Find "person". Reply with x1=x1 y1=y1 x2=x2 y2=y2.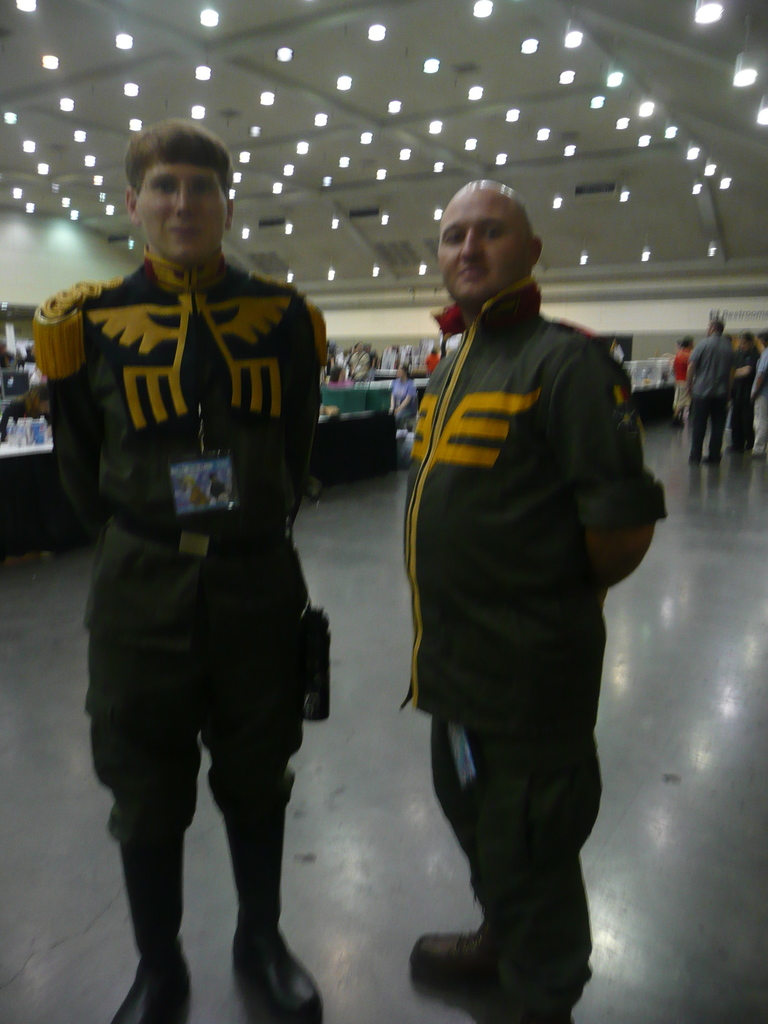
x1=363 y1=179 x2=656 y2=1001.
